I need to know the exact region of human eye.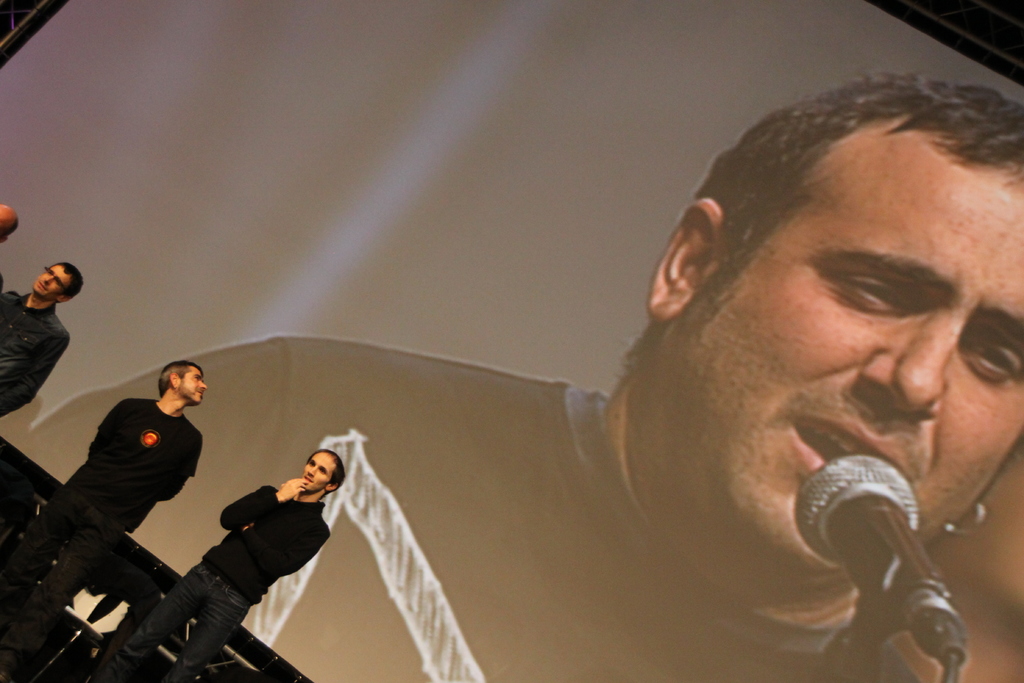
Region: Rect(191, 375, 200, 381).
